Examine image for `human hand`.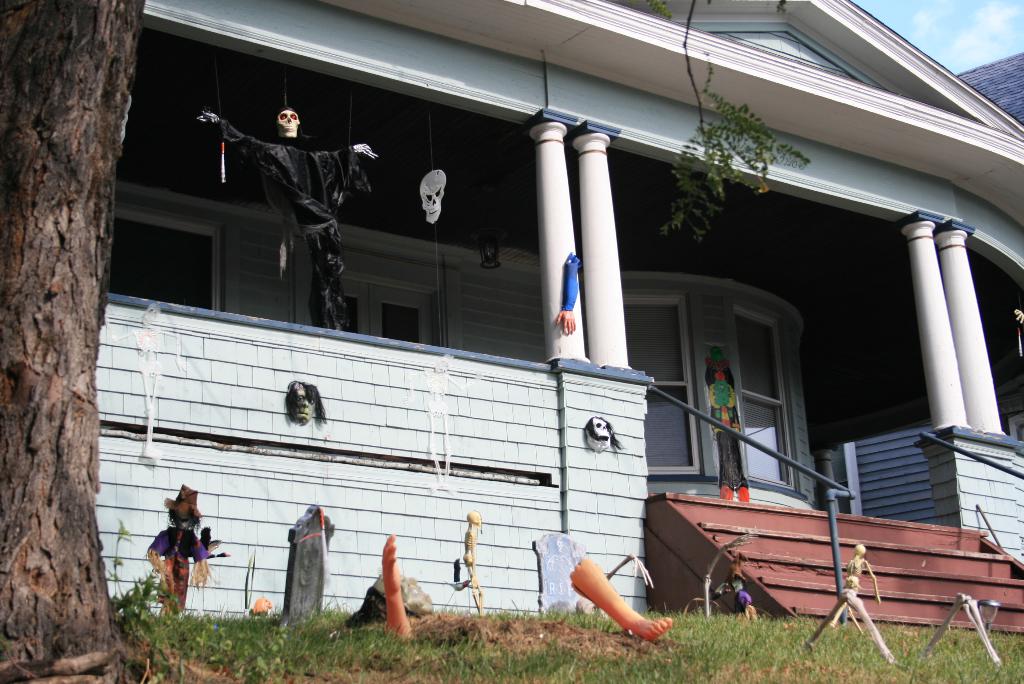
Examination result: rect(378, 529, 409, 594).
